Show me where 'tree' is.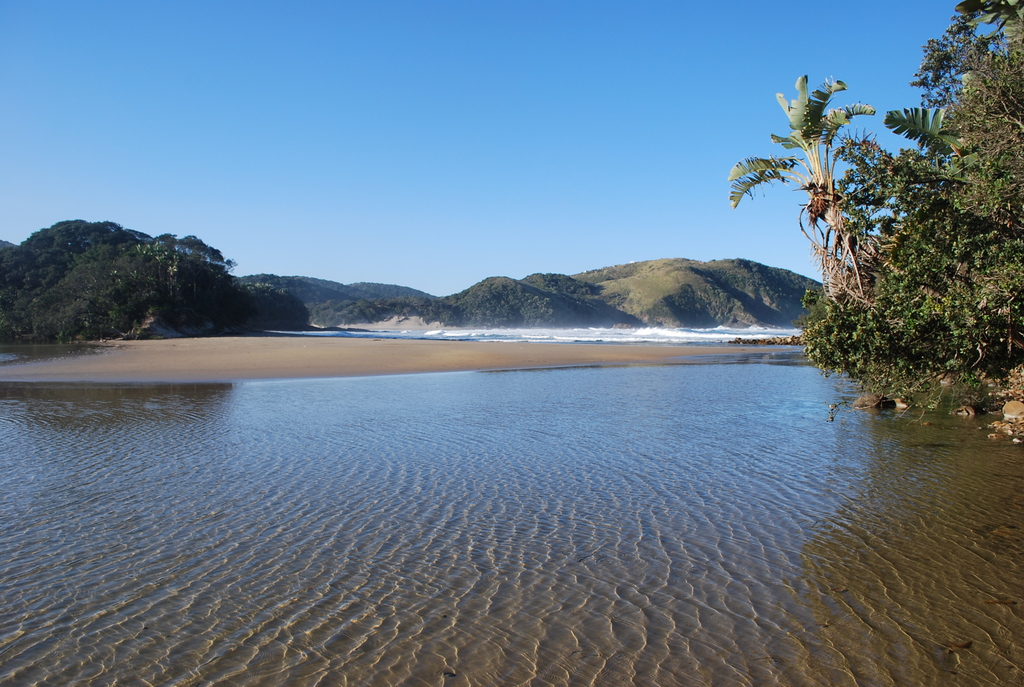
'tree' is at (724, 0, 1023, 393).
